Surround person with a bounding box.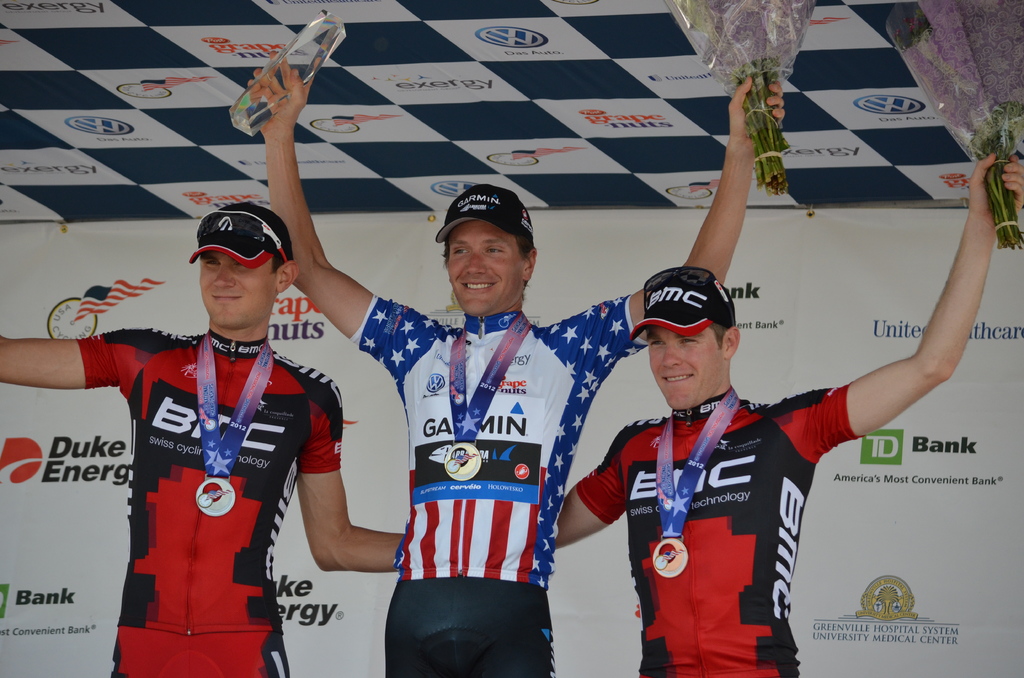
Rect(0, 202, 406, 677).
